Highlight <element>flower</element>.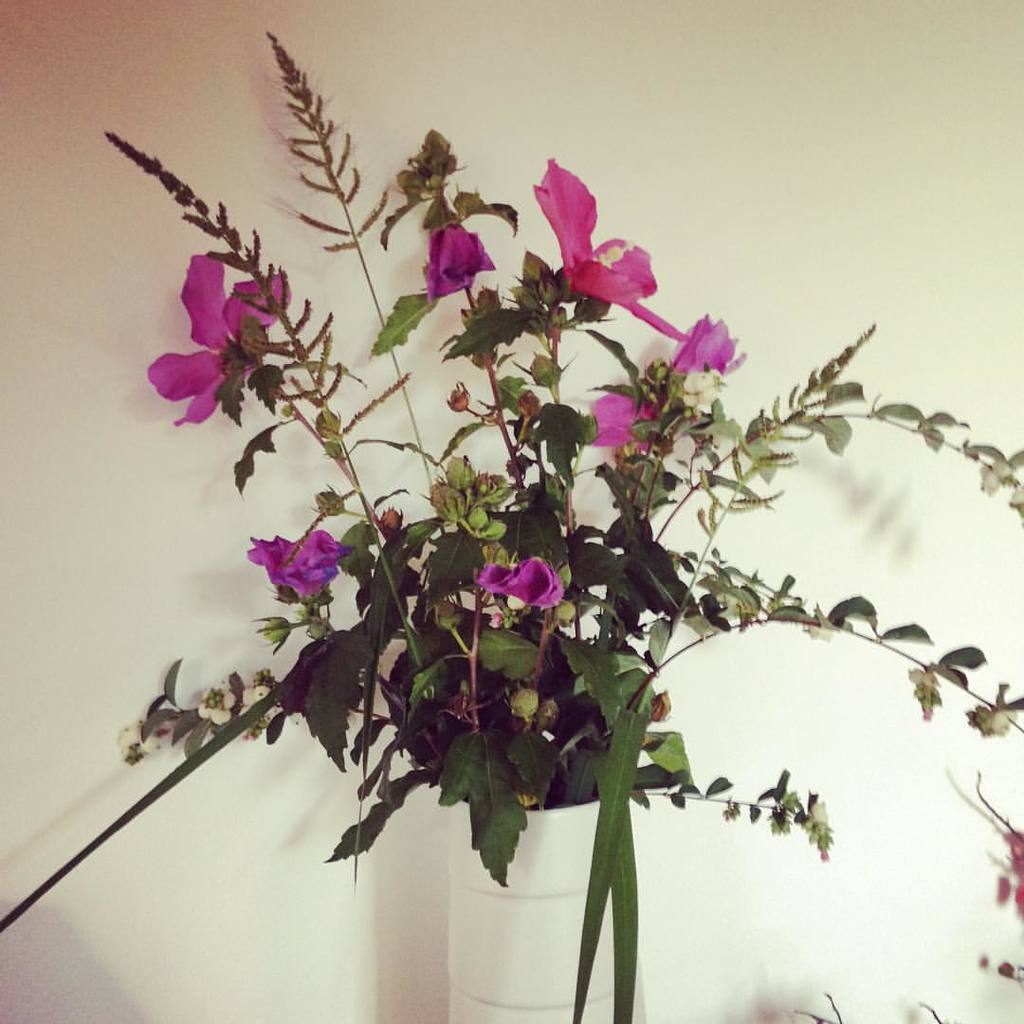
Highlighted region: x1=588 y1=385 x2=671 y2=452.
